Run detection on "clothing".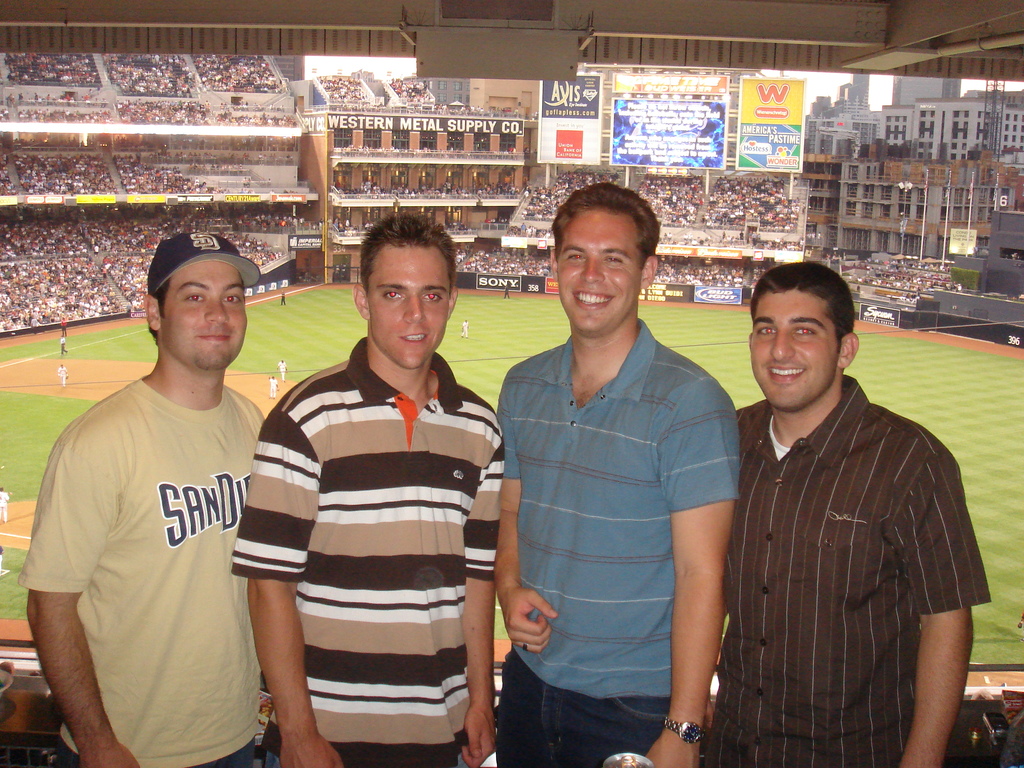
Result: (left=277, top=362, right=284, bottom=376).
